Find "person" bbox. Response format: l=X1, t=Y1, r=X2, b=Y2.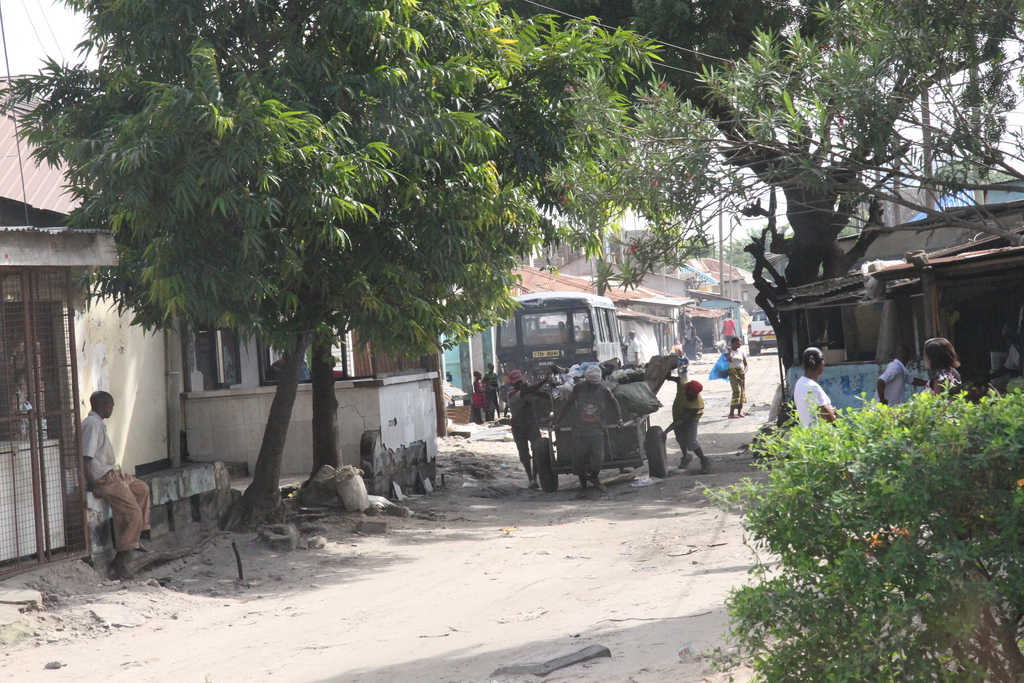
l=620, t=327, r=646, b=368.
